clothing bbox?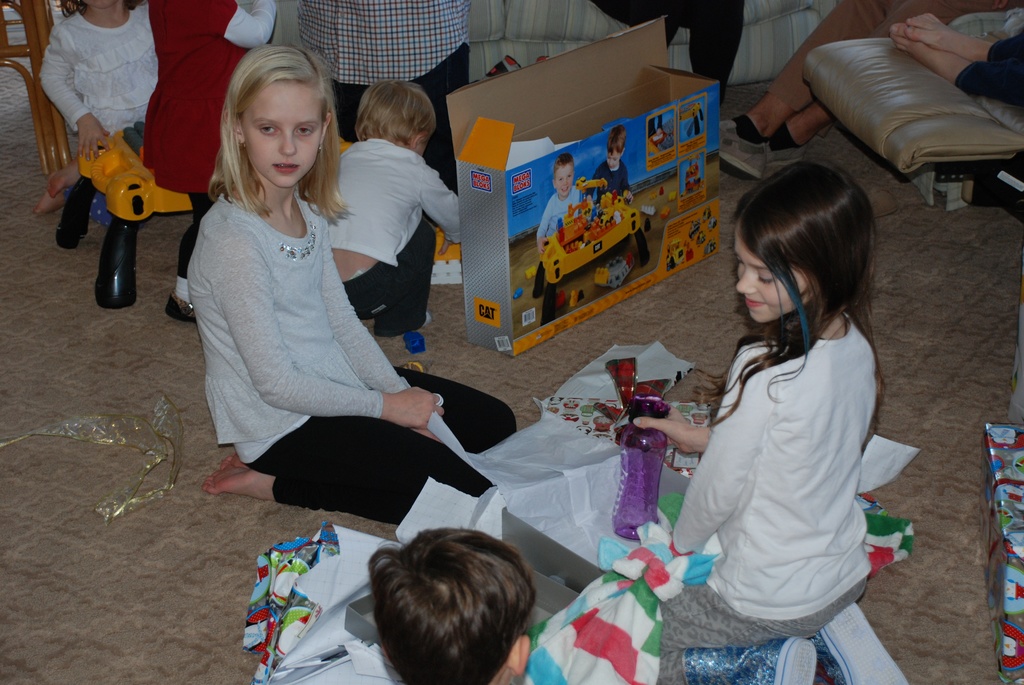
663, 258, 911, 641
